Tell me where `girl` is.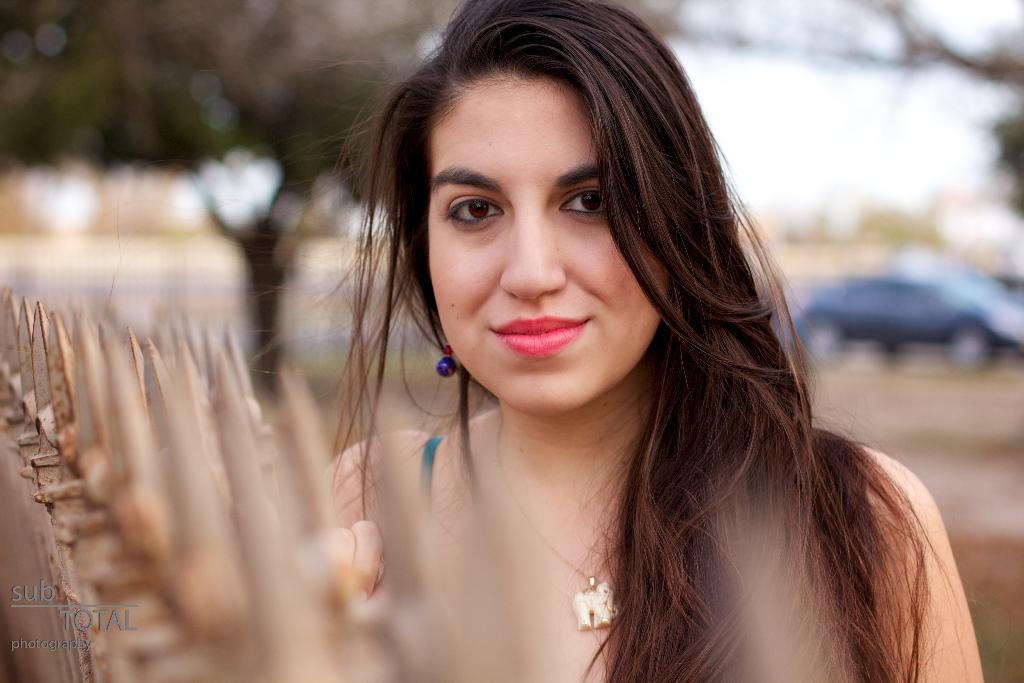
`girl` is at pyautogui.locateOnScreen(313, 0, 989, 682).
